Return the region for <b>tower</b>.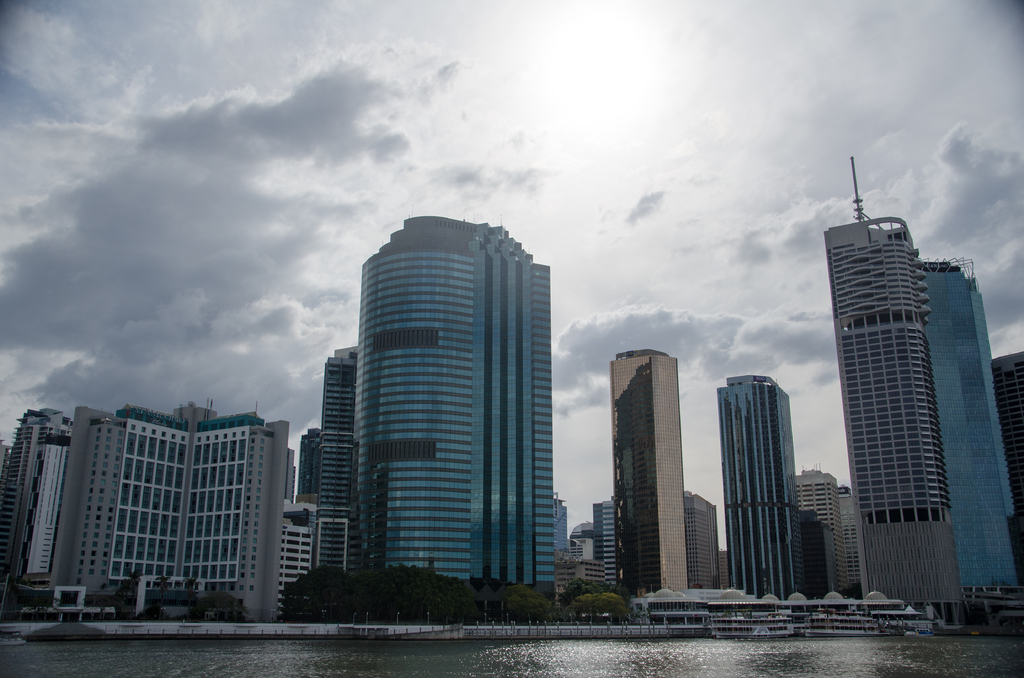
362, 217, 557, 578.
